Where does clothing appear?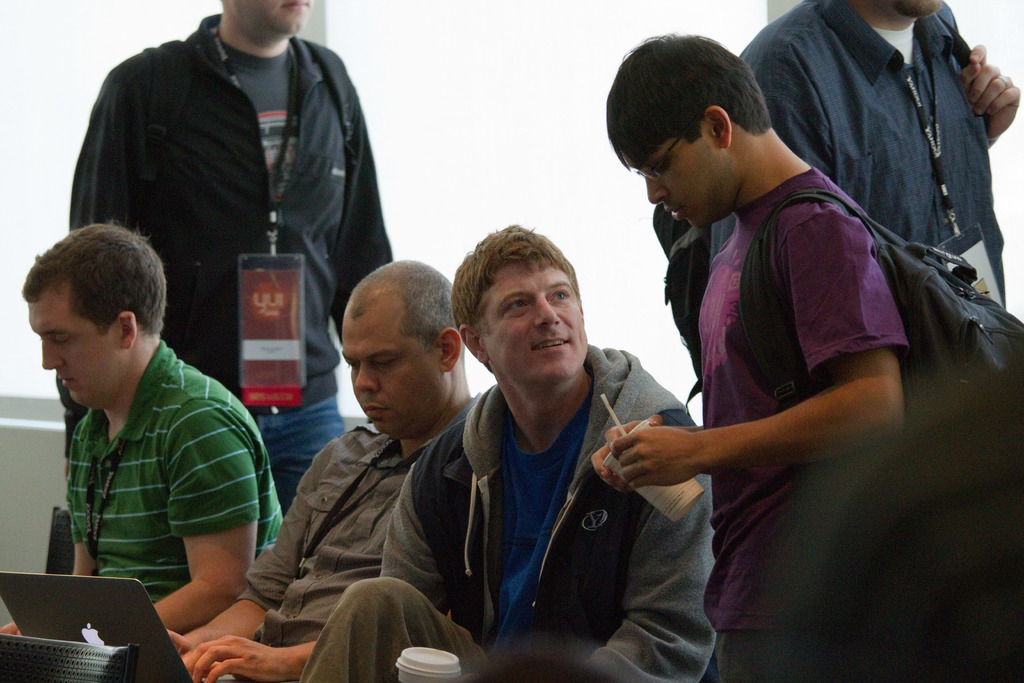
Appears at x1=66, y1=10, x2=401, y2=518.
